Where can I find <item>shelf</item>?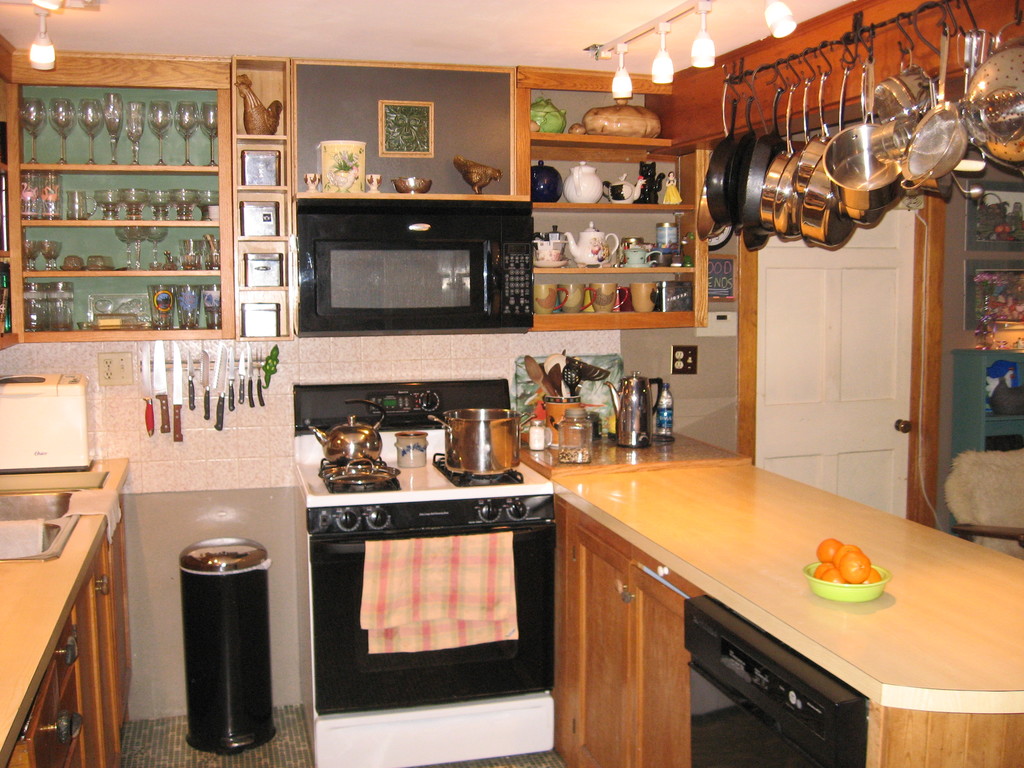
You can find it at left=0, top=219, right=236, bottom=271.
